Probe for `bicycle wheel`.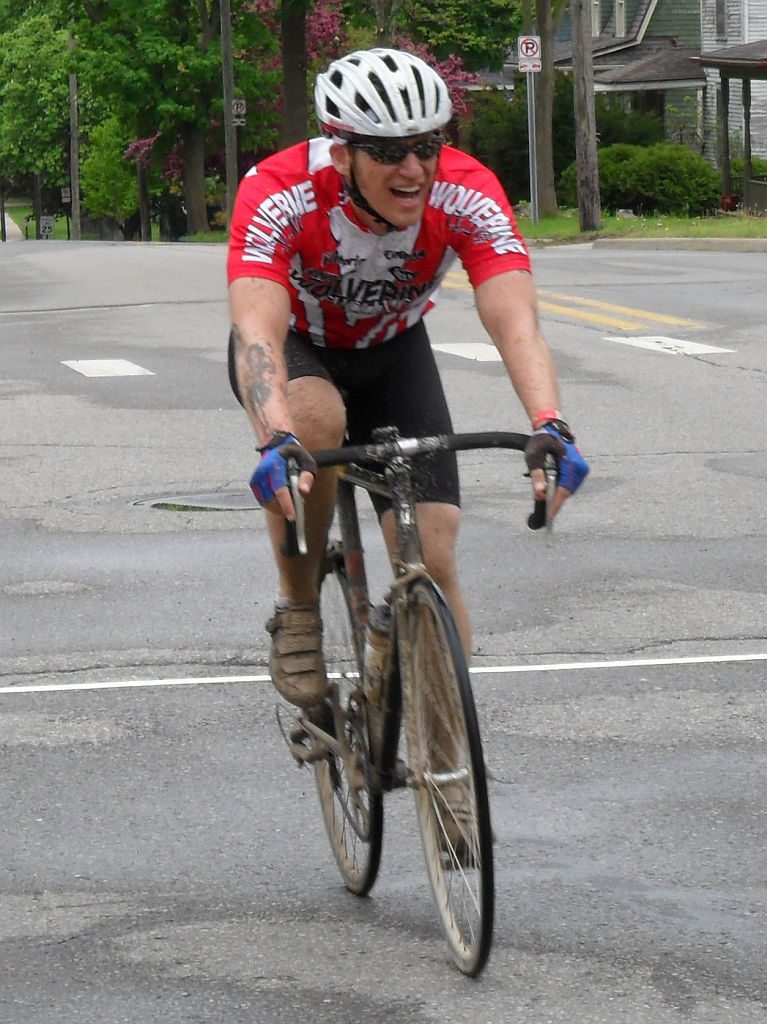
Probe result: [left=399, top=576, right=497, bottom=982].
